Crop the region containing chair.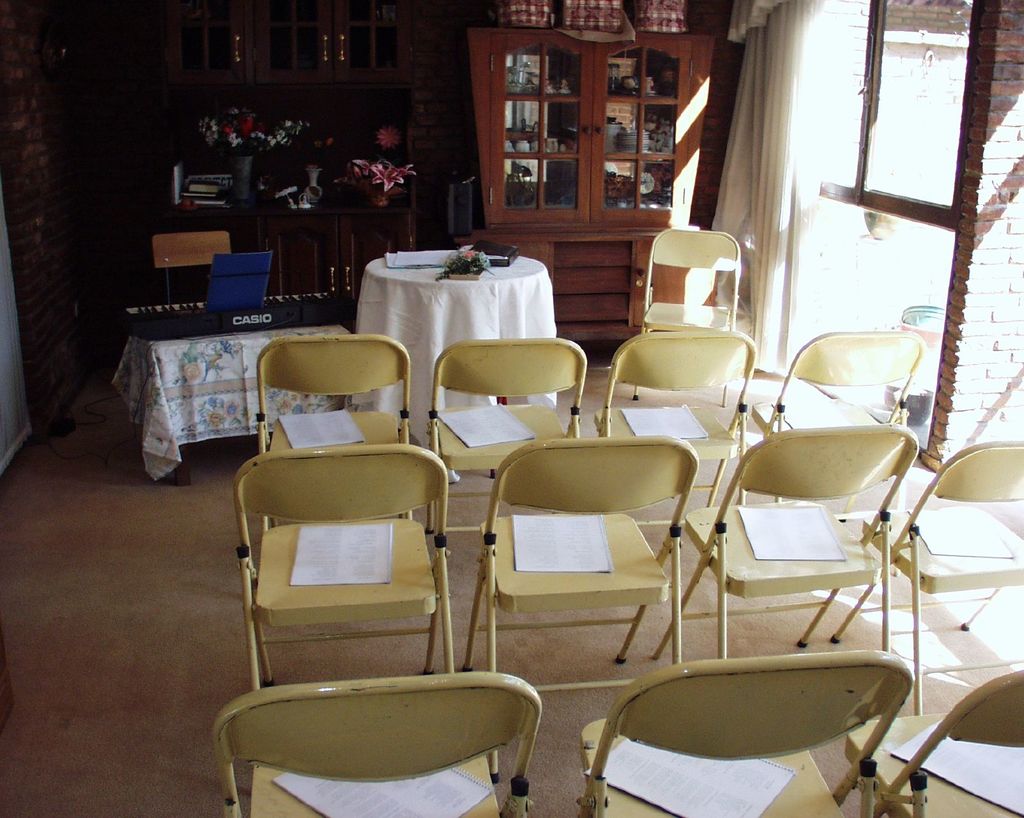
Crop region: (592,336,751,444).
